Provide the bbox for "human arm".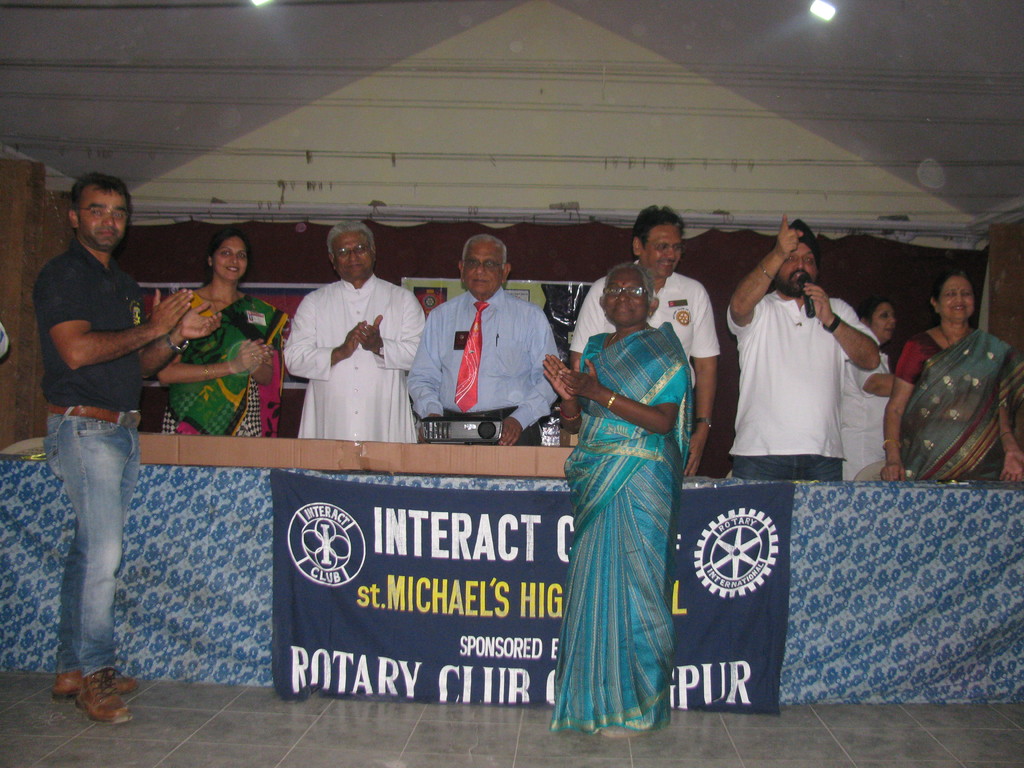
bbox=[800, 280, 881, 373].
